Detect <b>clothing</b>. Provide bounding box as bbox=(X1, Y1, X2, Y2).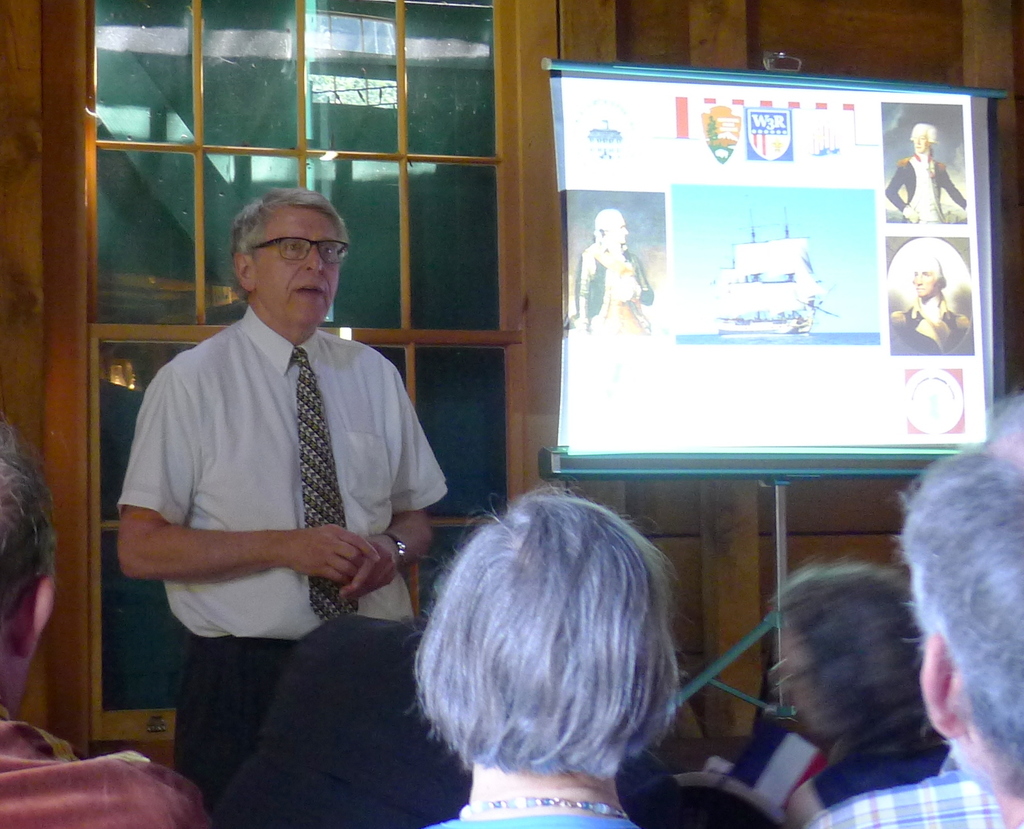
bbox=(885, 162, 968, 222).
